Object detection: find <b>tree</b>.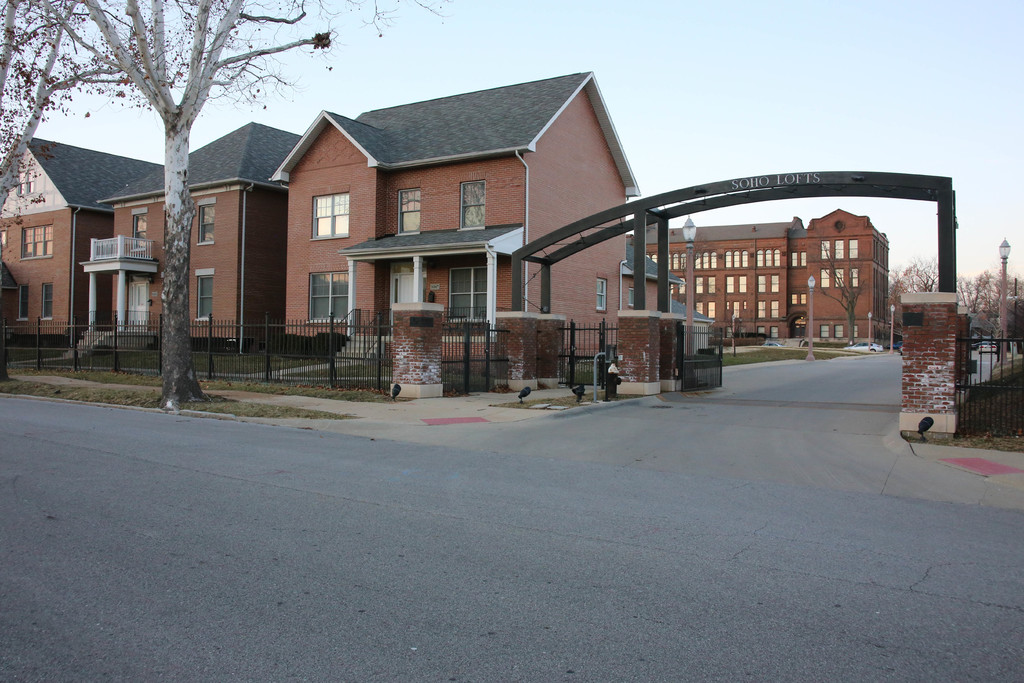
bbox=(0, 0, 79, 201).
